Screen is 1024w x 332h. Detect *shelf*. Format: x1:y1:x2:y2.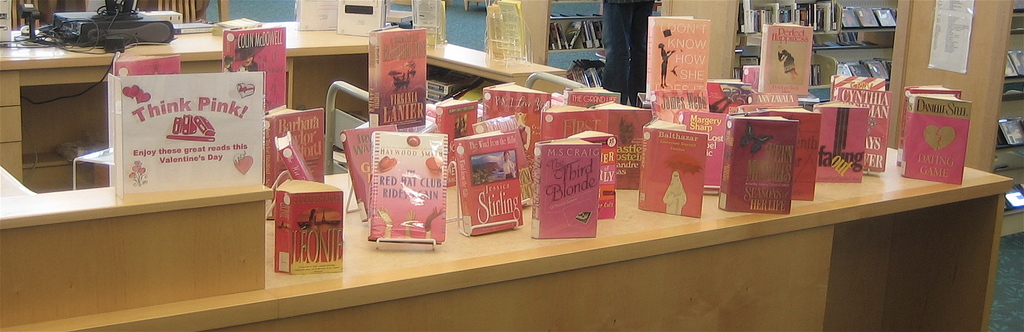
988:162:1023:210.
